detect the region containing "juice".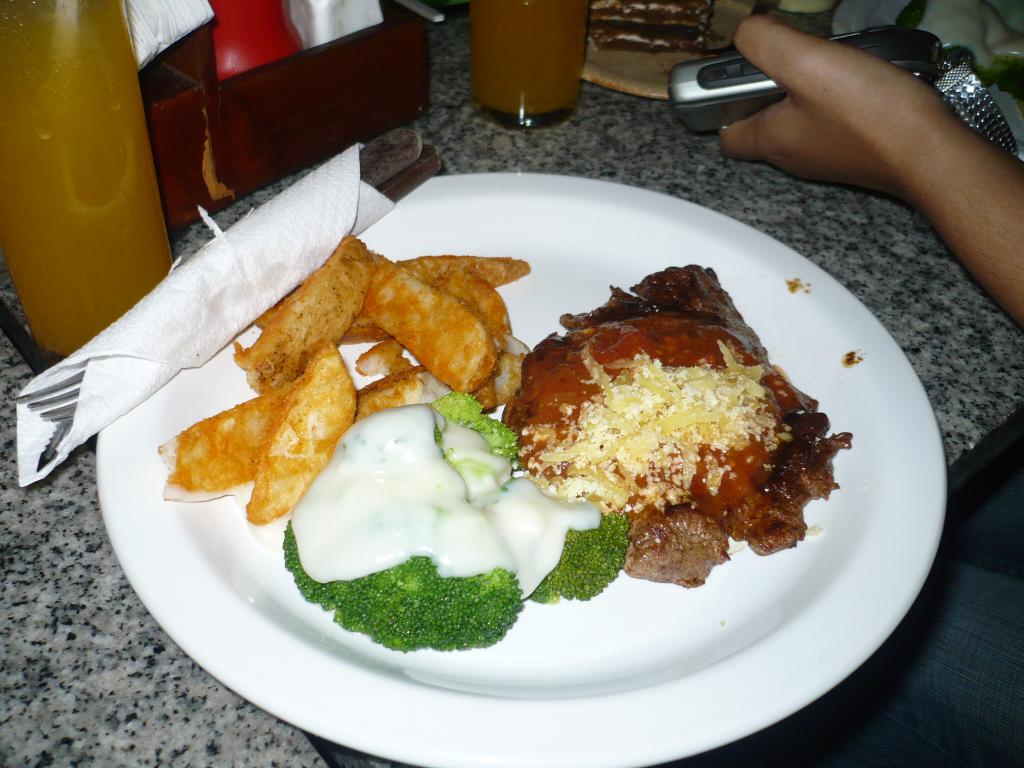
9 0 162 372.
